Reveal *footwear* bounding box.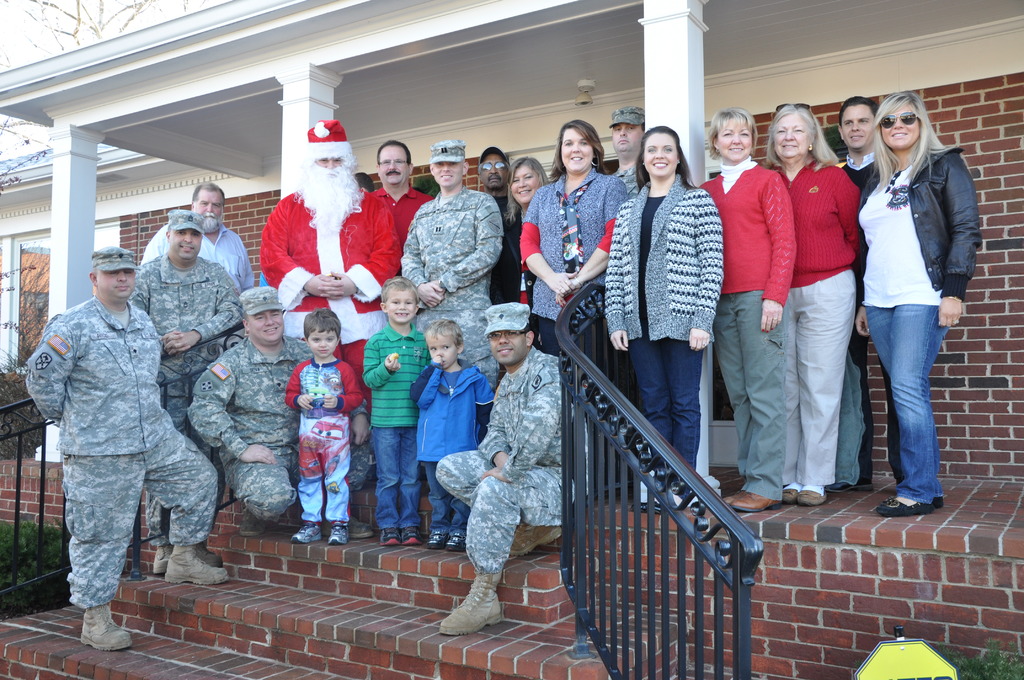
Revealed: <bbox>723, 484, 743, 508</bbox>.
